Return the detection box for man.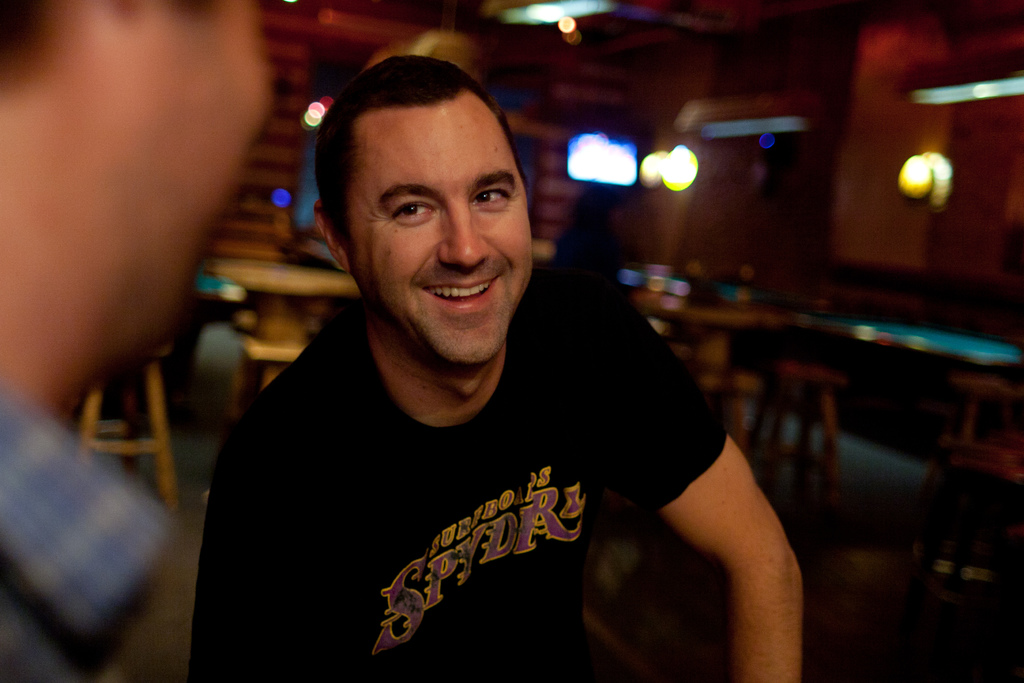
BBox(0, 0, 271, 682).
